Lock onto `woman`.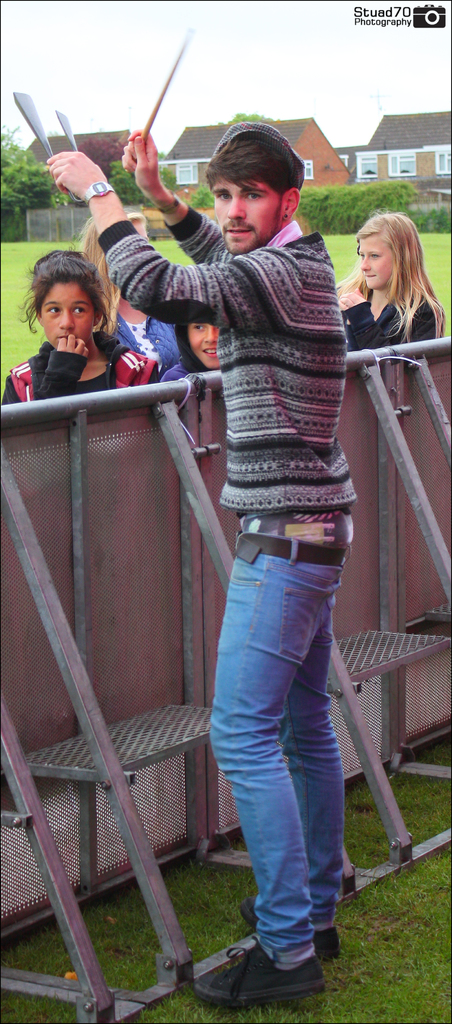
Locked: [1, 248, 158, 400].
